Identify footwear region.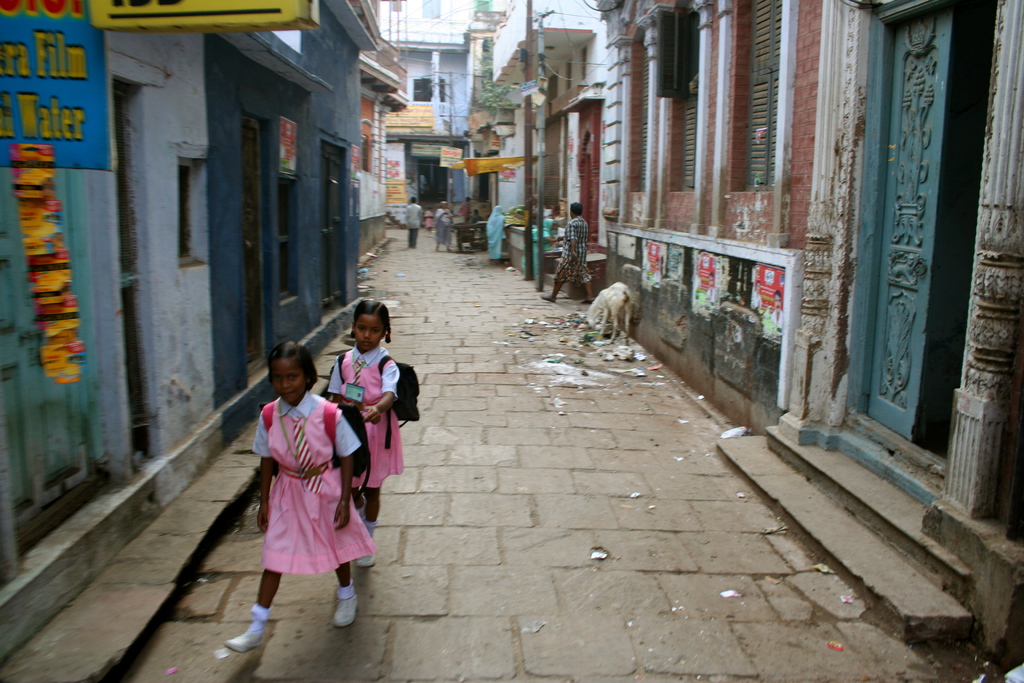
Region: [x1=223, y1=627, x2=264, y2=651].
